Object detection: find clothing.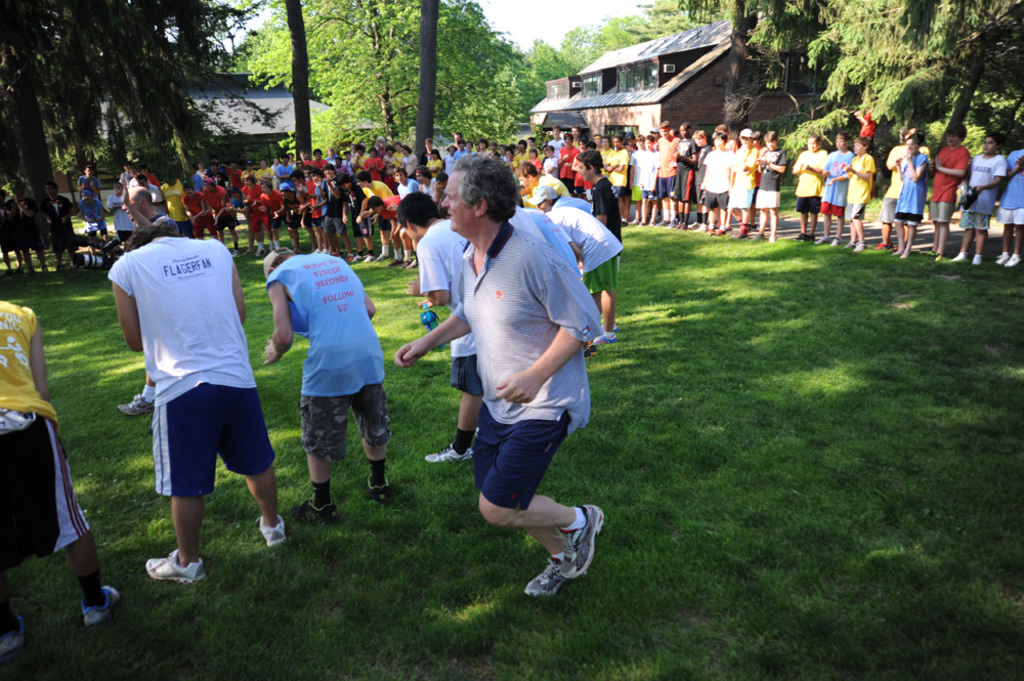
[361, 156, 384, 188].
